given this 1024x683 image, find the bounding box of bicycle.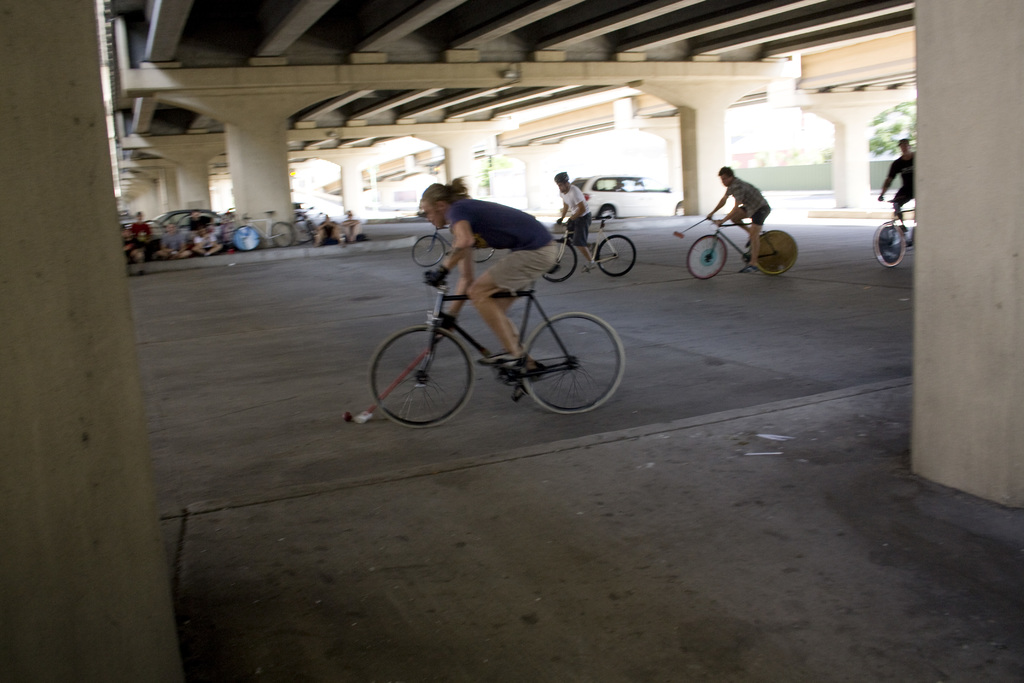
(left=287, top=206, right=319, bottom=243).
